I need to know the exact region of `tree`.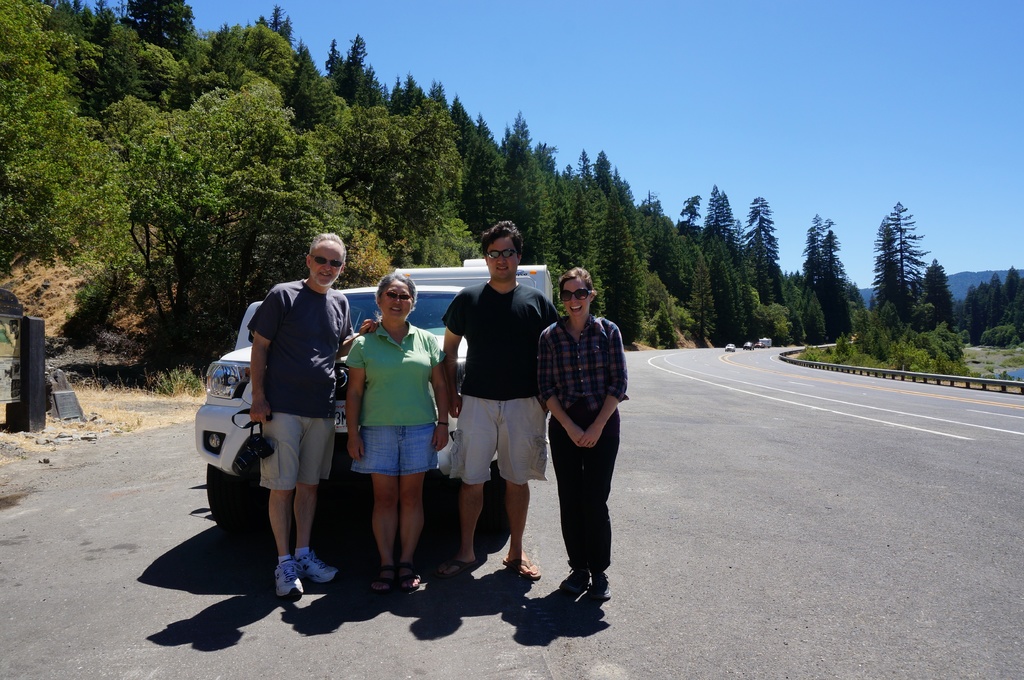
Region: crop(1002, 271, 1023, 324).
